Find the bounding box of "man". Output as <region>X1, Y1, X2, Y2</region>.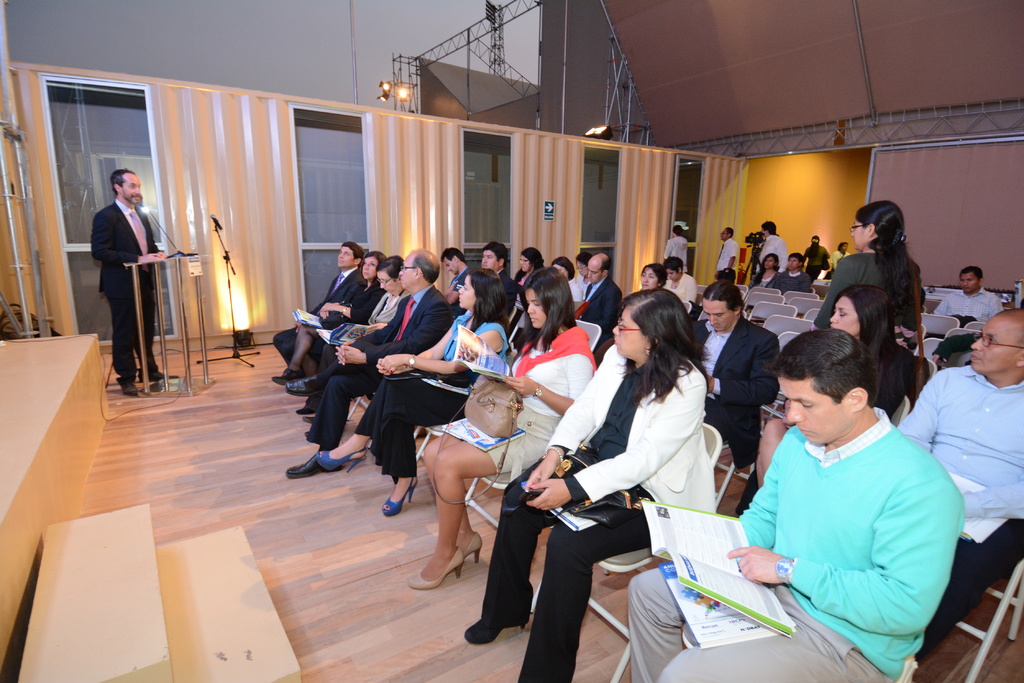
<region>285, 250, 452, 474</region>.
